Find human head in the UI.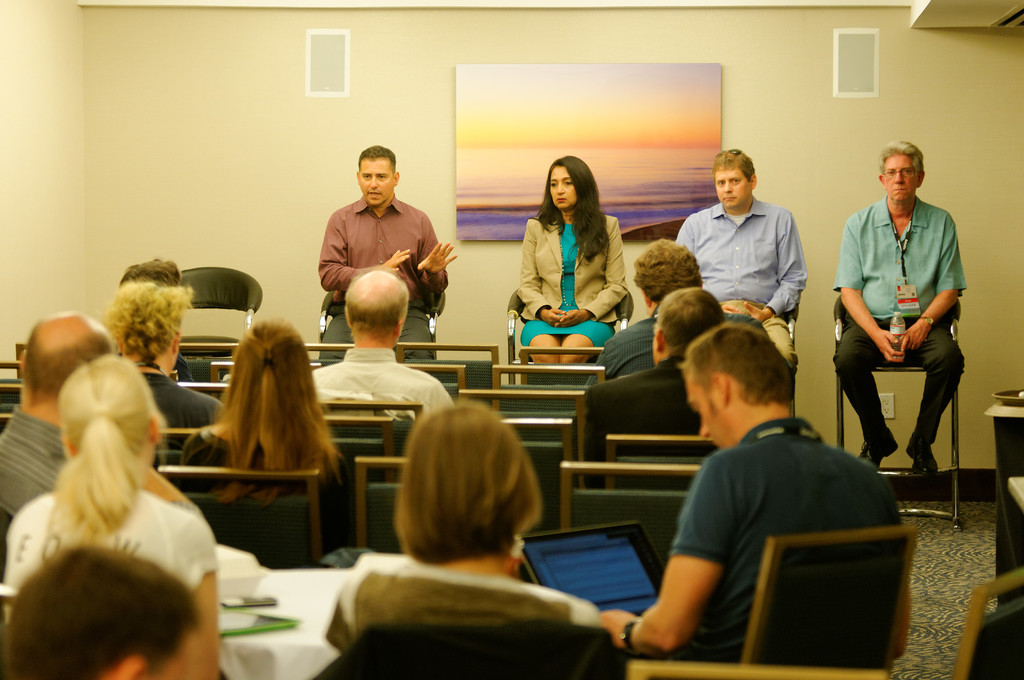
UI element at {"x1": 59, "y1": 355, "x2": 177, "y2": 461}.
